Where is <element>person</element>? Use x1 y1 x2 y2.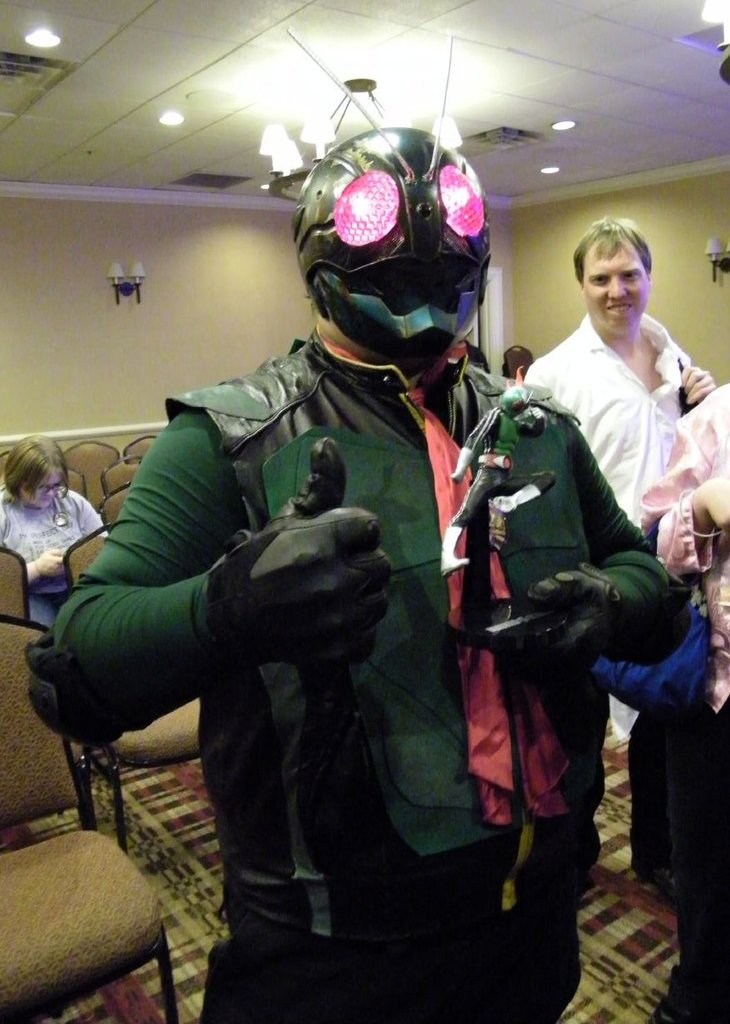
514 214 713 910.
